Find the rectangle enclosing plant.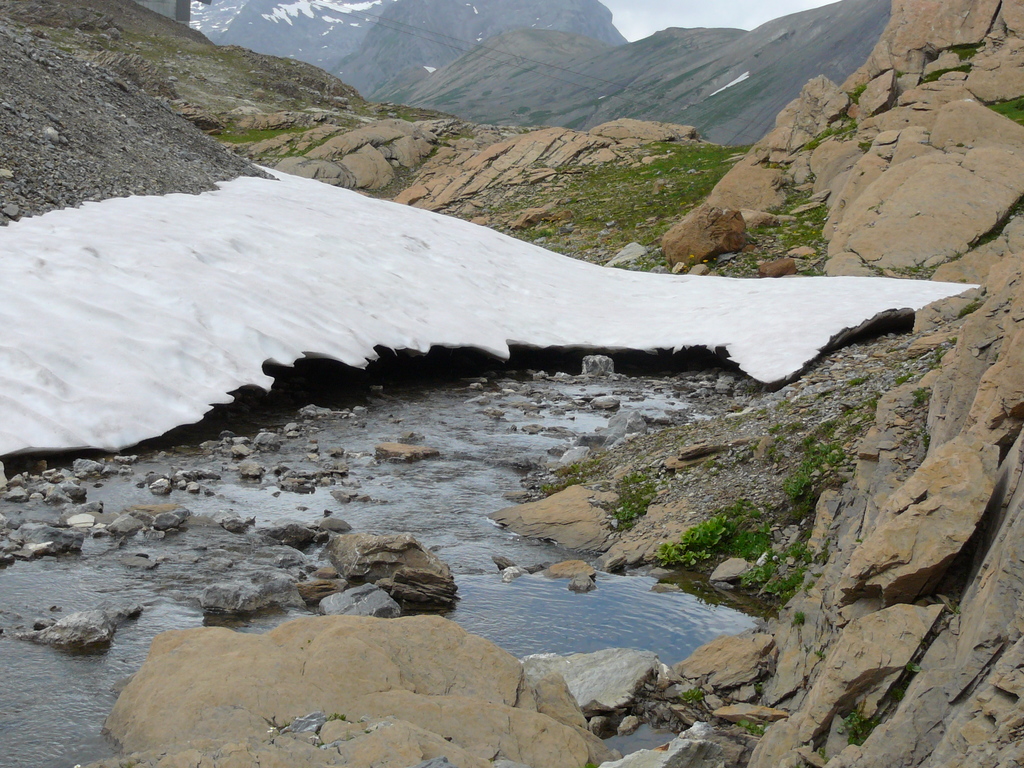
detection(838, 710, 875, 753).
